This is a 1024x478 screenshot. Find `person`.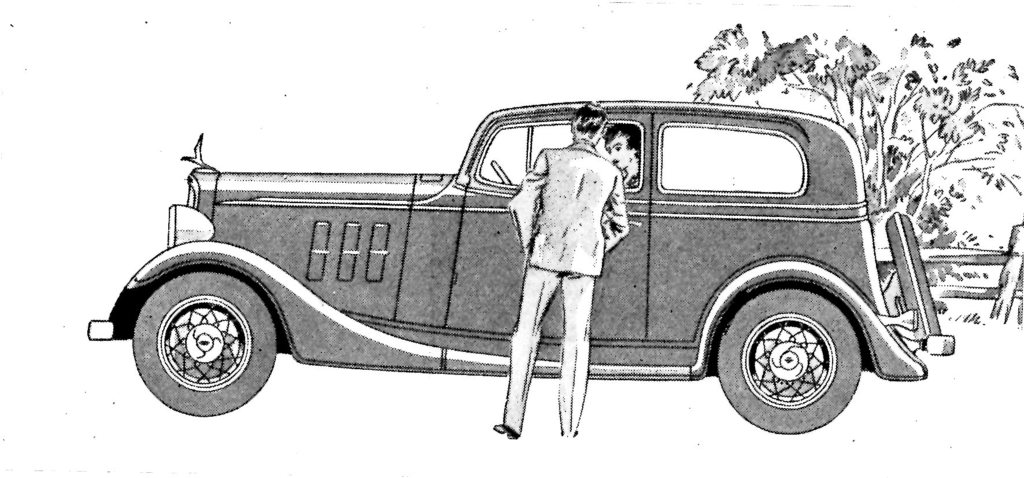
Bounding box: 605 118 638 188.
